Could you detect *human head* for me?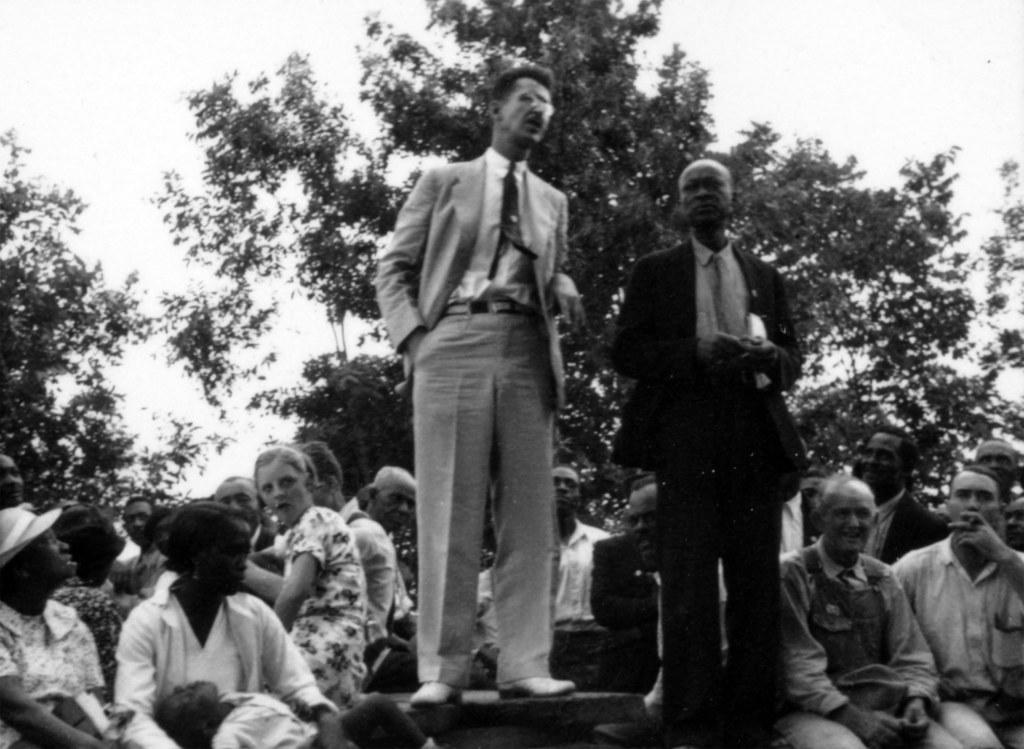
Detection result: (975, 434, 1021, 489).
